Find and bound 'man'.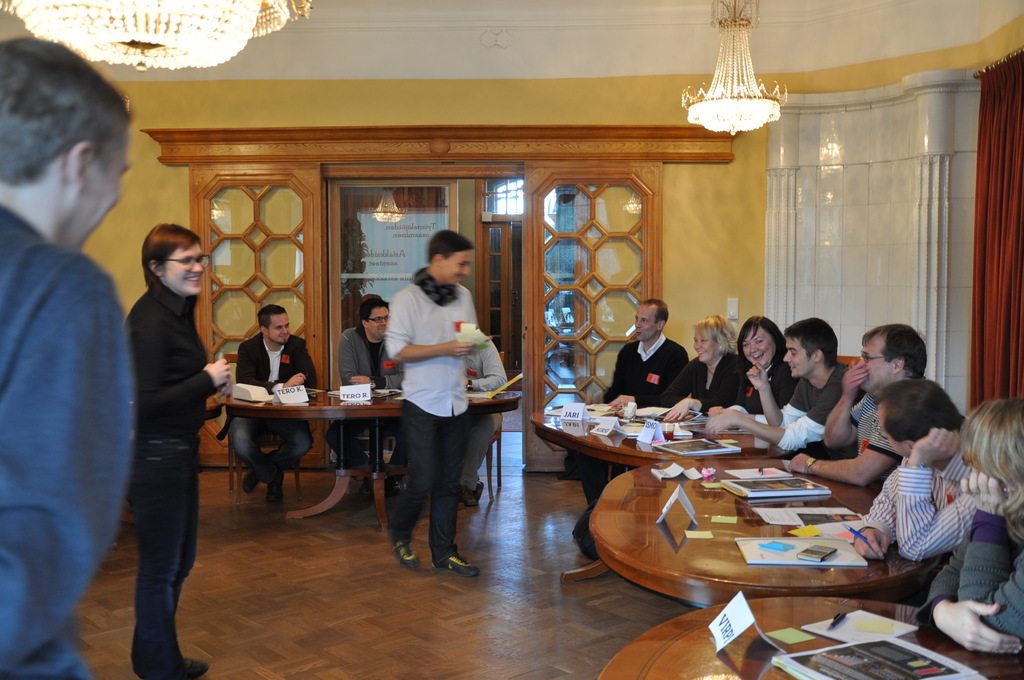
Bound: bbox=(852, 382, 986, 565).
